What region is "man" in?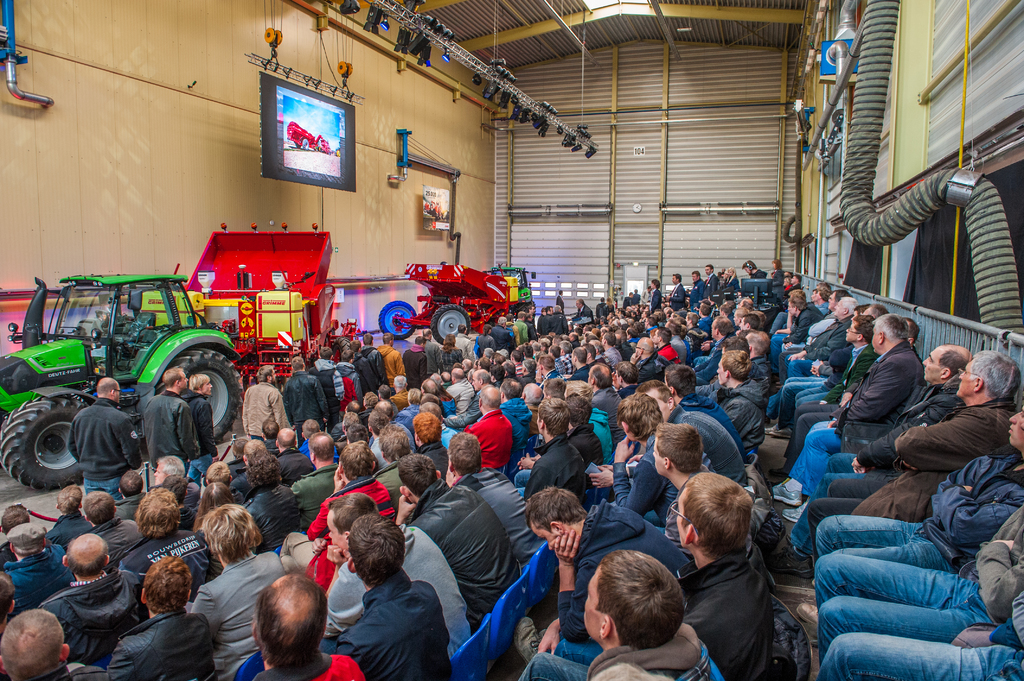
<region>300, 418, 319, 437</region>.
